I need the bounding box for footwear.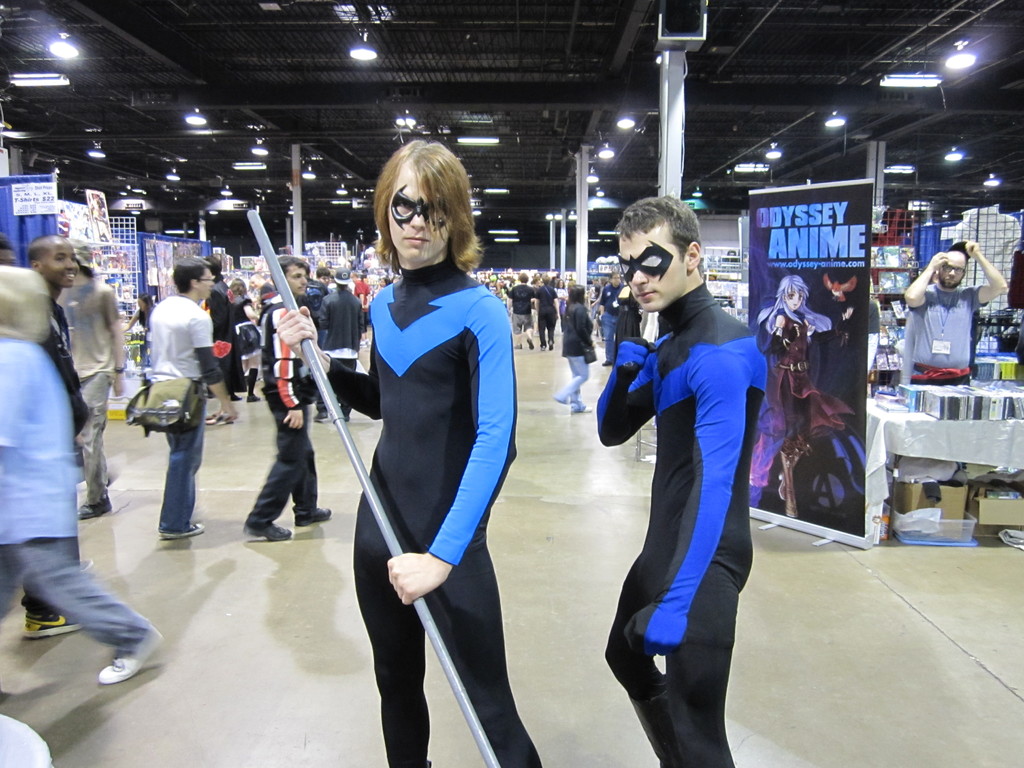
Here it is: <box>77,503,112,519</box>.
